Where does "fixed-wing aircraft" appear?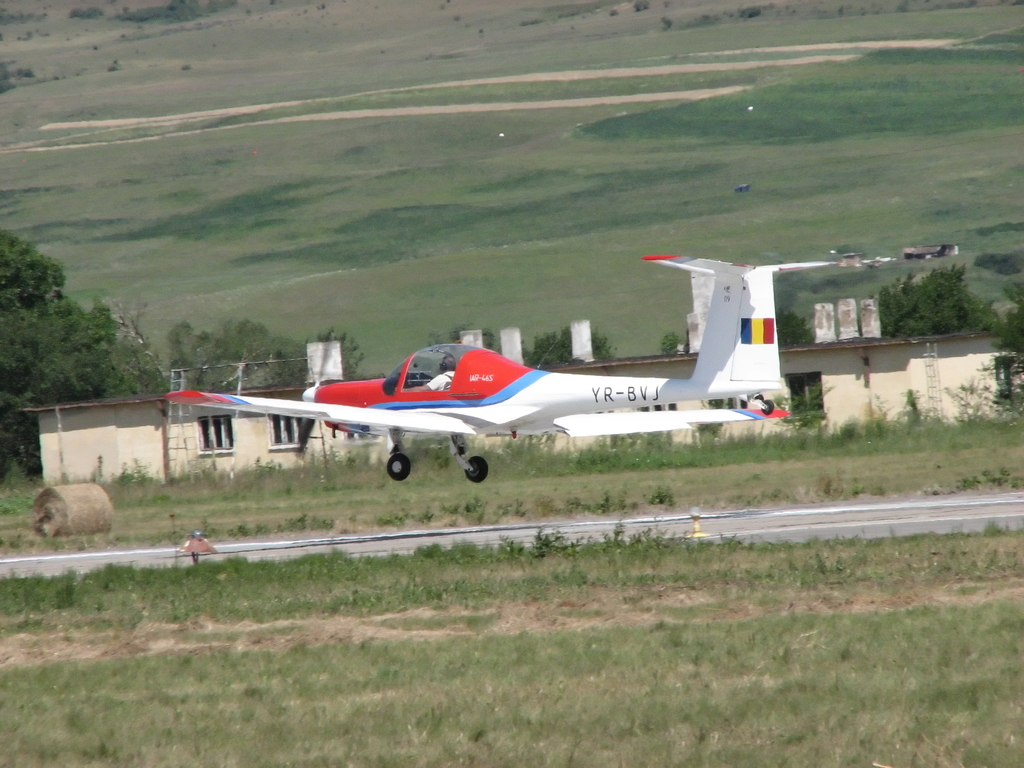
Appears at bbox(169, 248, 837, 484).
